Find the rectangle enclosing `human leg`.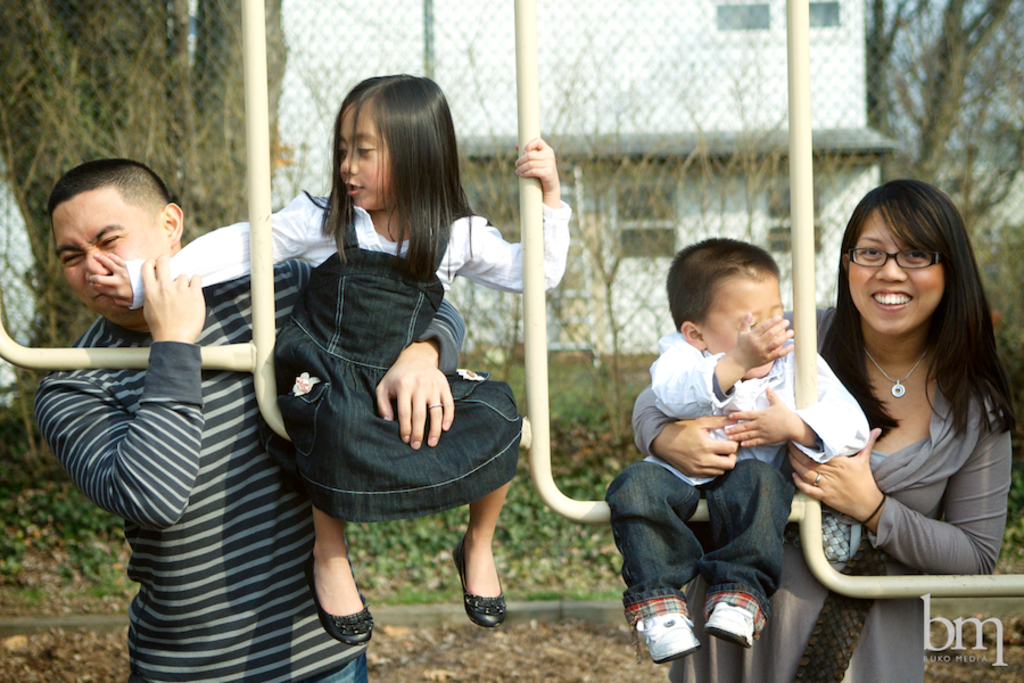
box=[601, 464, 704, 663].
